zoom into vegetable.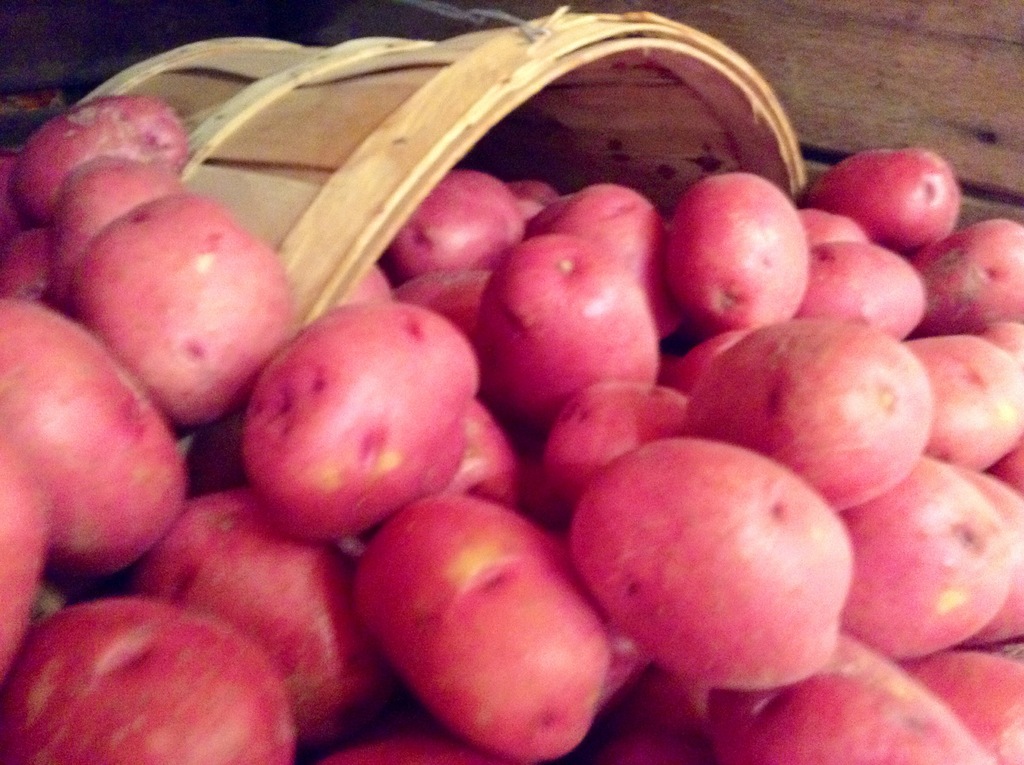
Zoom target: pyautogui.locateOnScreen(230, 281, 499, 537).
